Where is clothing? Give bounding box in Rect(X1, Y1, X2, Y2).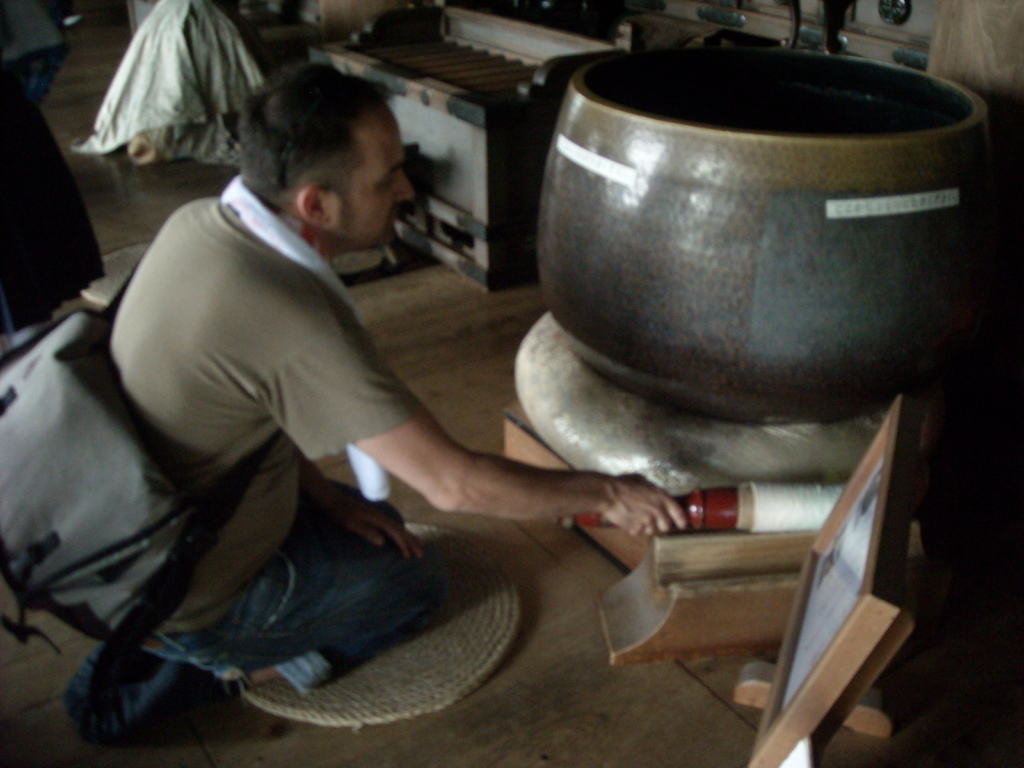
Rect(65, 99, 492, 723).
